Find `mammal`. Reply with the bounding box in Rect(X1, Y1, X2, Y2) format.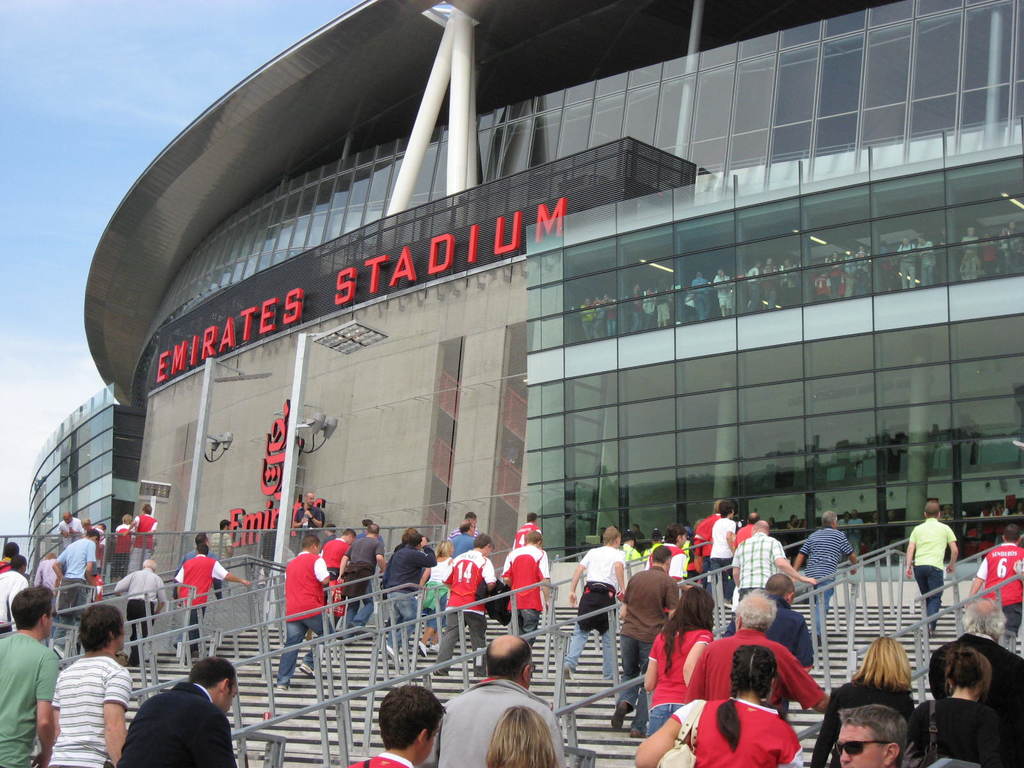
Rect(57, 509, 83, 544).
